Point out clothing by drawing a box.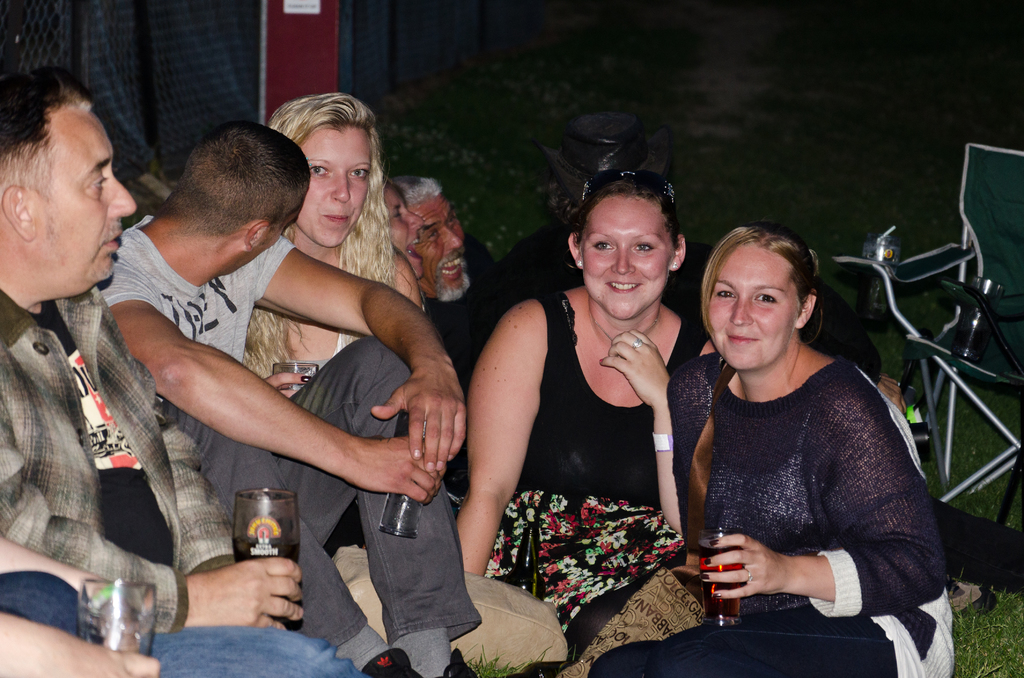
detection(0, 278, 250, 631).
